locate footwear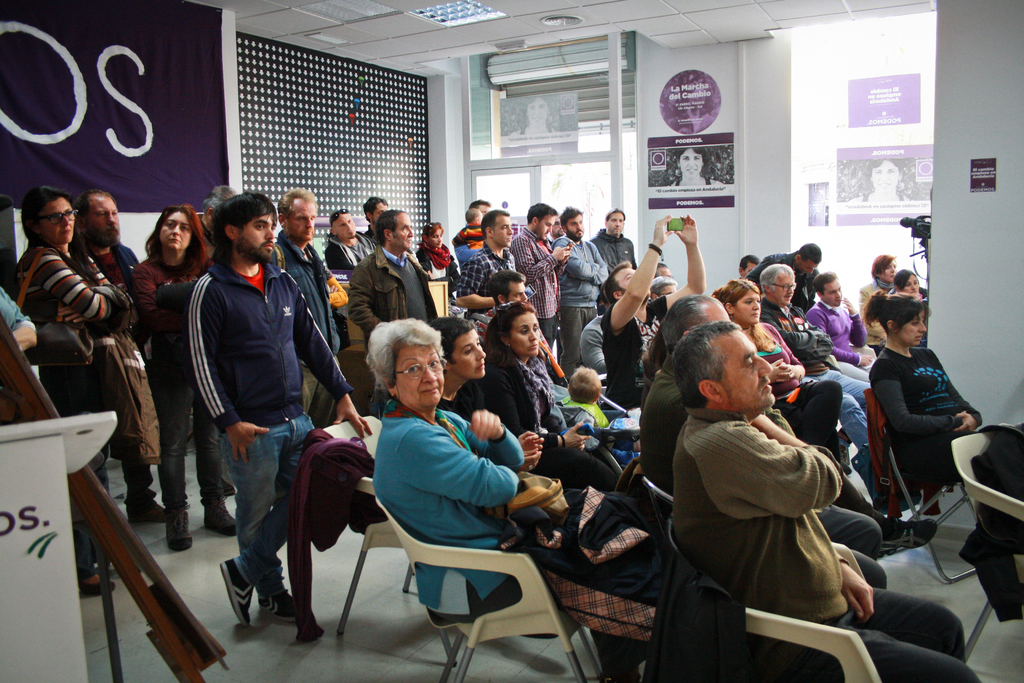
[200,483,244,536]
